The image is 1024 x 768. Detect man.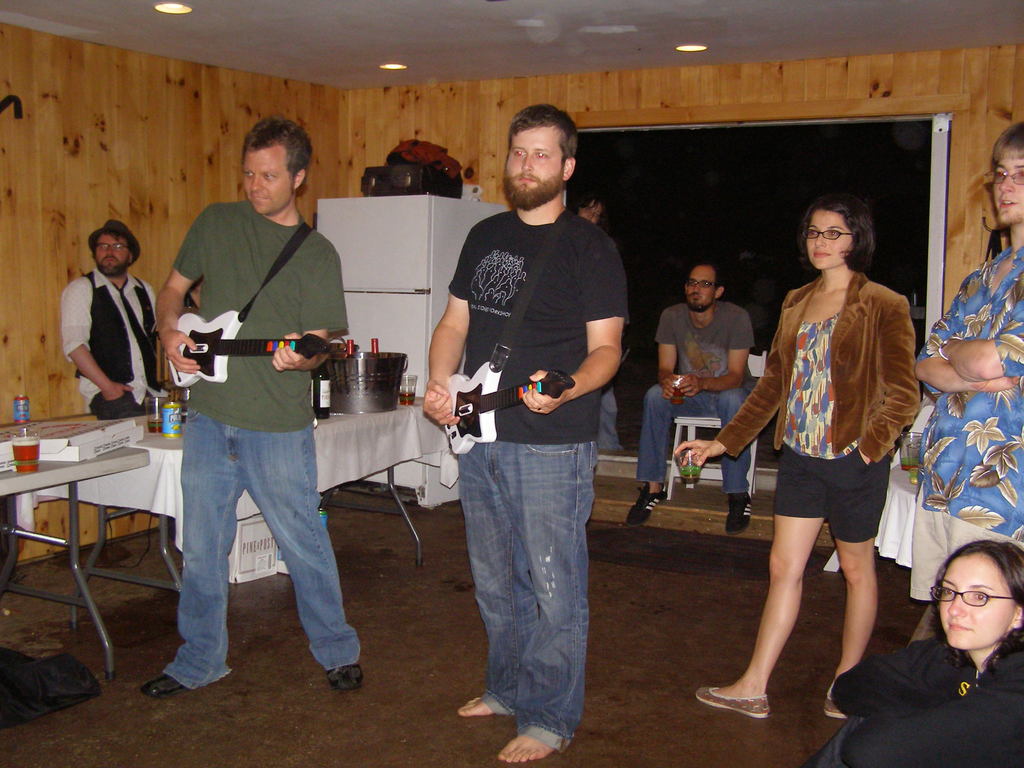
Detection: x1=135, y1=152, x2=349, y2=698.
